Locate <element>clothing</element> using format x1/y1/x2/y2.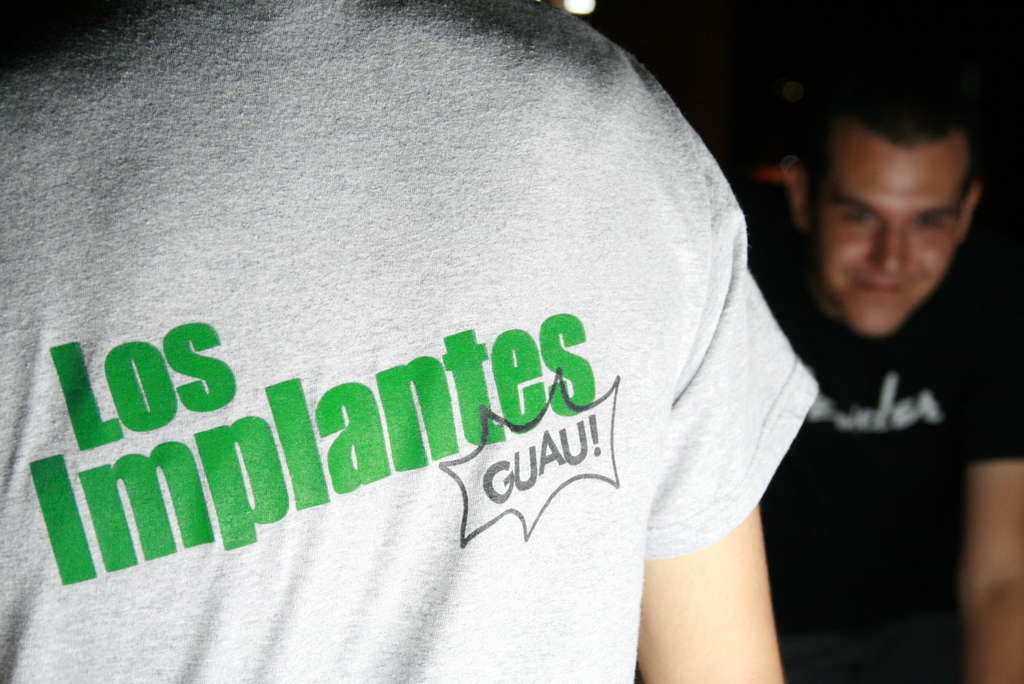
0/0/823/683.
